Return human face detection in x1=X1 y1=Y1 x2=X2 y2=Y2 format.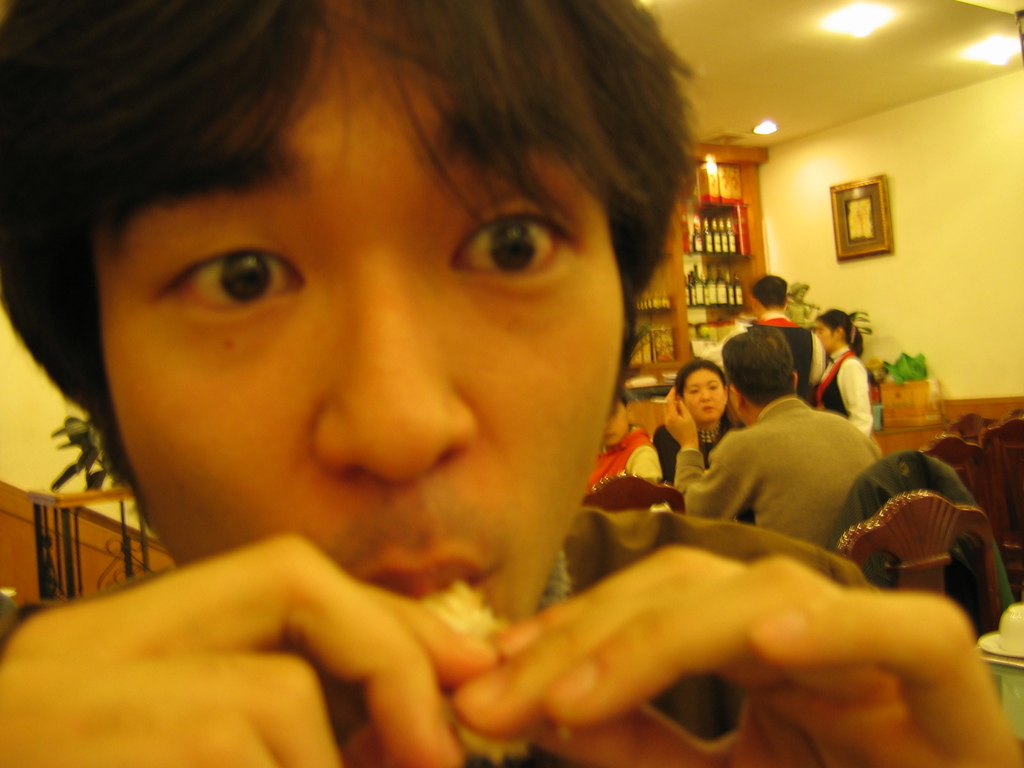
x1=816 y1=320 x2=836 y2=348.
